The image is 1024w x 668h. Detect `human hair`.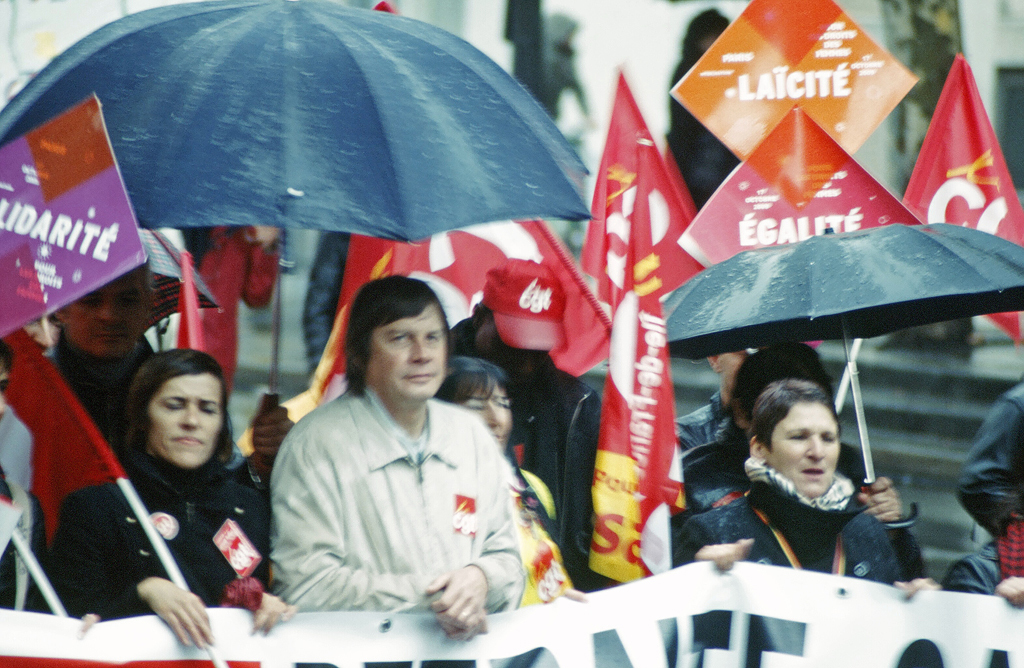
Detection: [745, 376, 838, 455].
